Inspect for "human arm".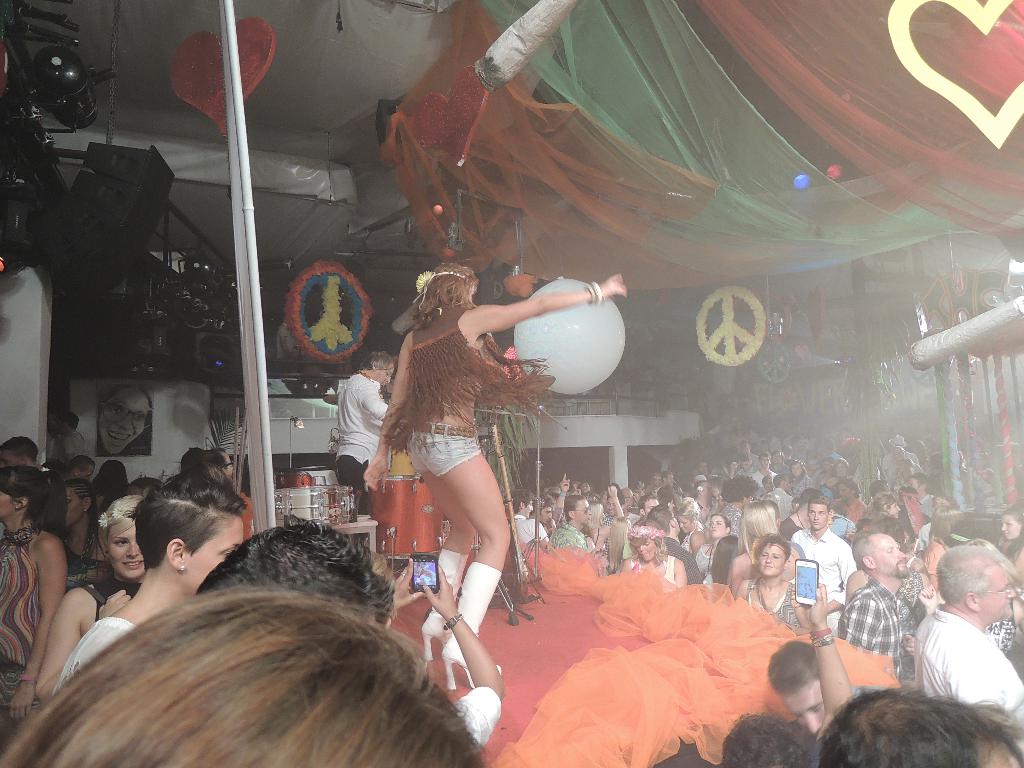
Inspection: [9,542,68,719].
